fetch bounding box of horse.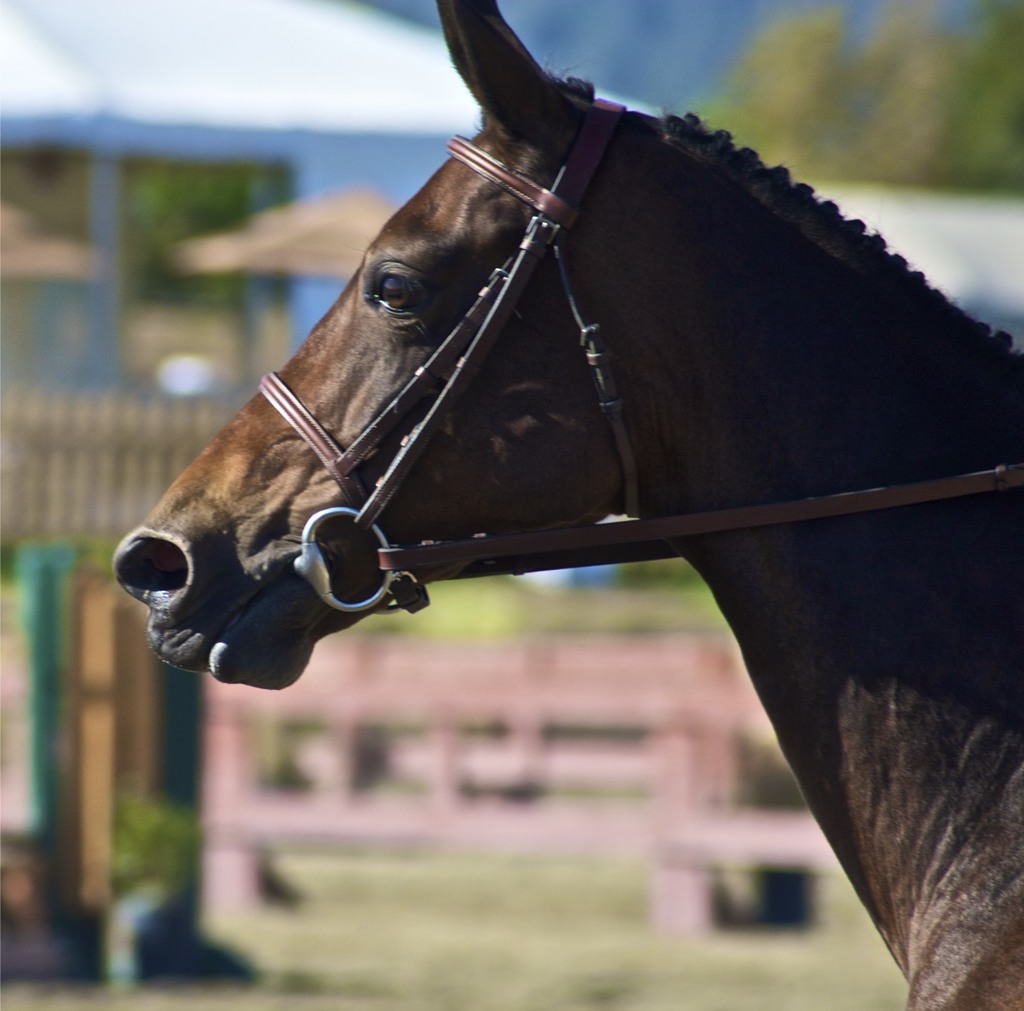
Bbox: <box>111,0,1023,1010</box>.
